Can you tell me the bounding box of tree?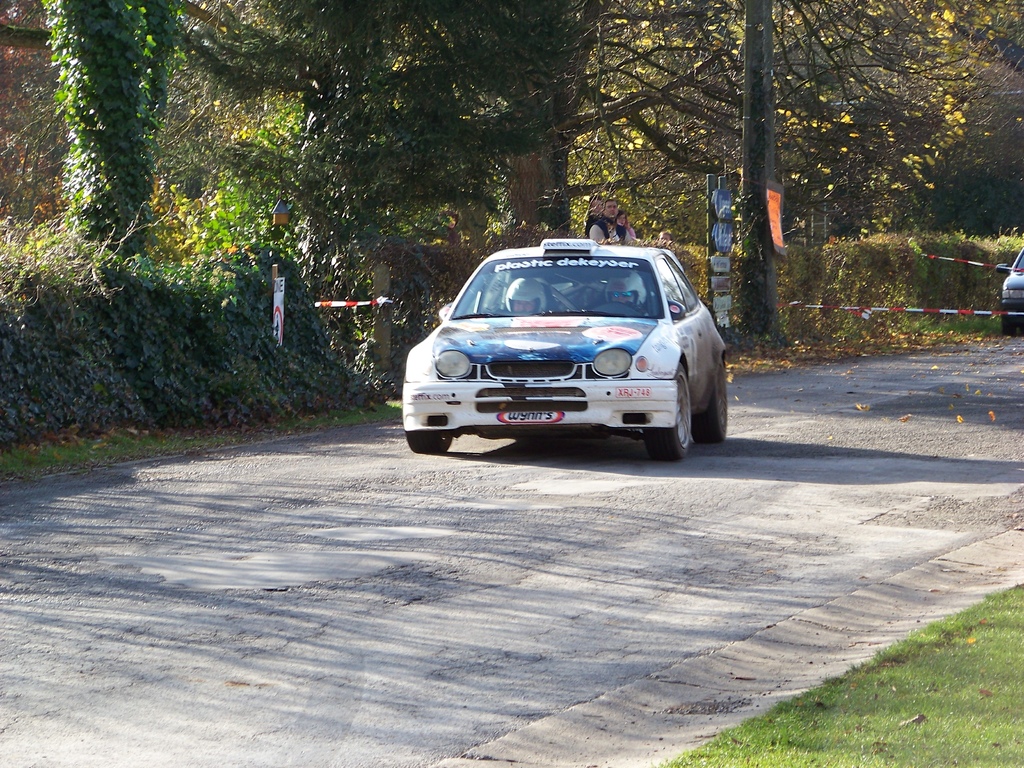
BBox(177, 0, 752, 368).
